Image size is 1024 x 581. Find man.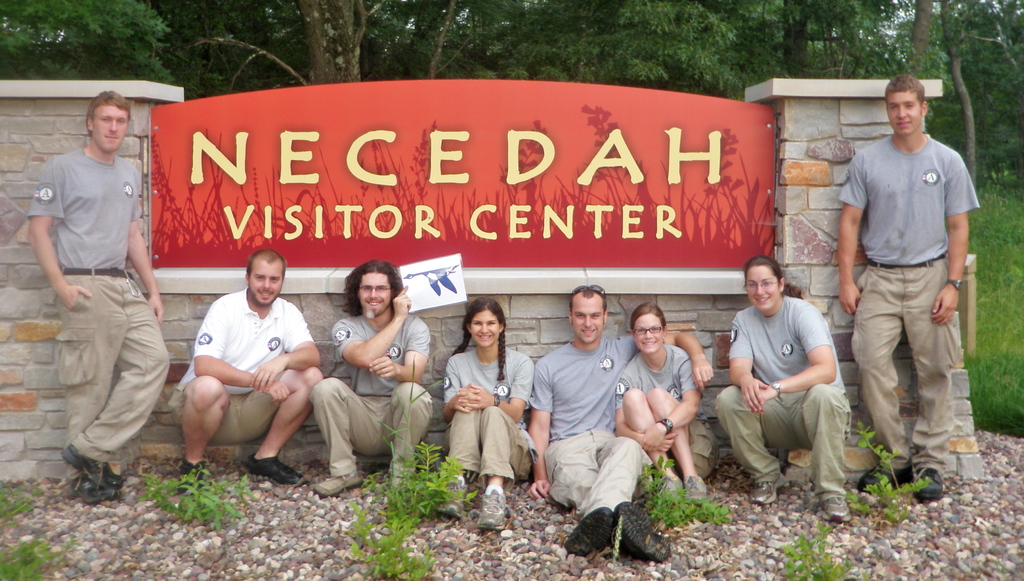
box(536, 289, 663, 562).
